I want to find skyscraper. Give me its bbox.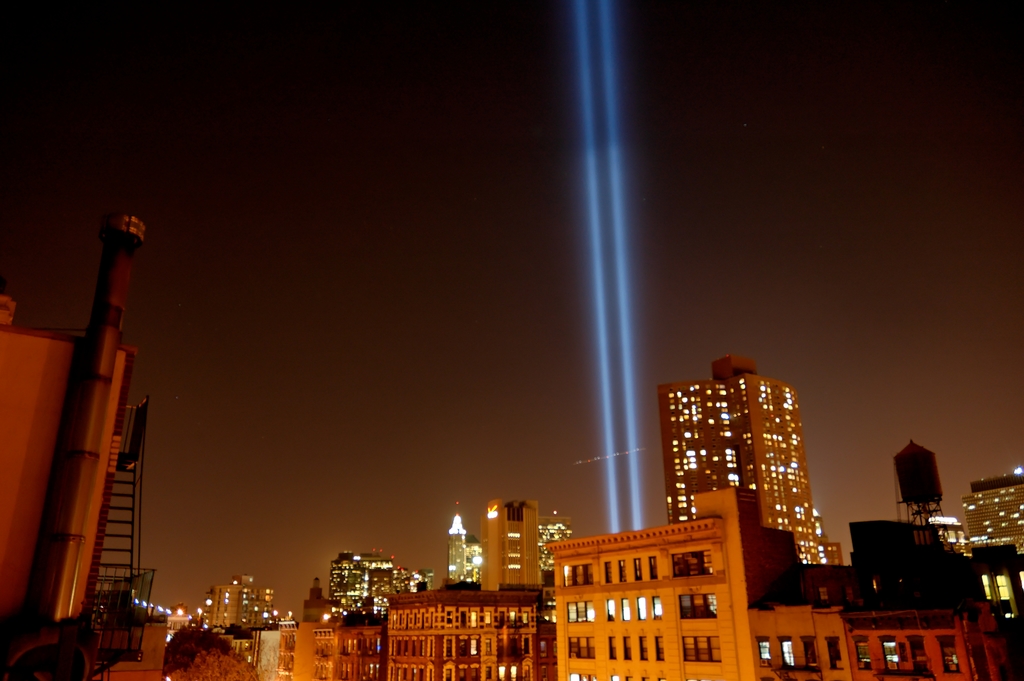
detection(186, 564, 308, 680).
